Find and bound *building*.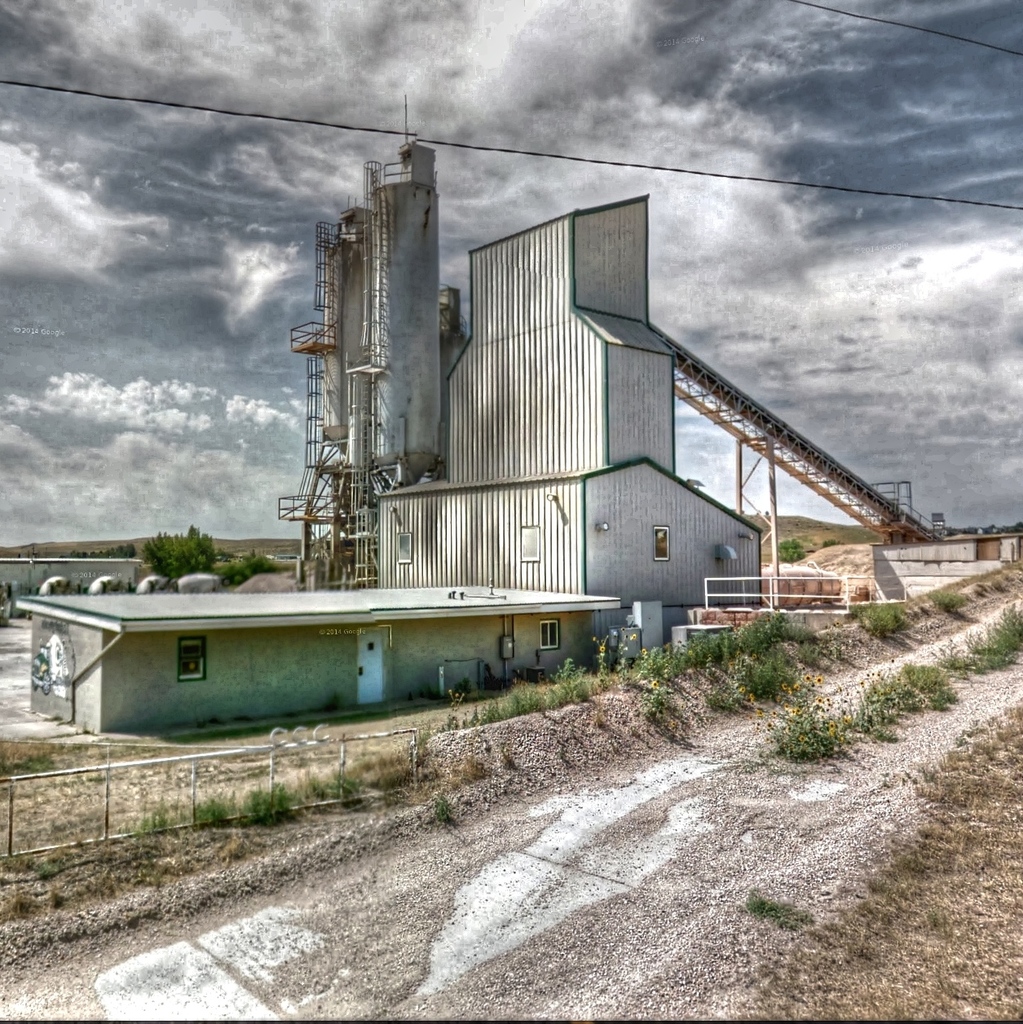
Bound: Rect(17, 591, 611, 735).
